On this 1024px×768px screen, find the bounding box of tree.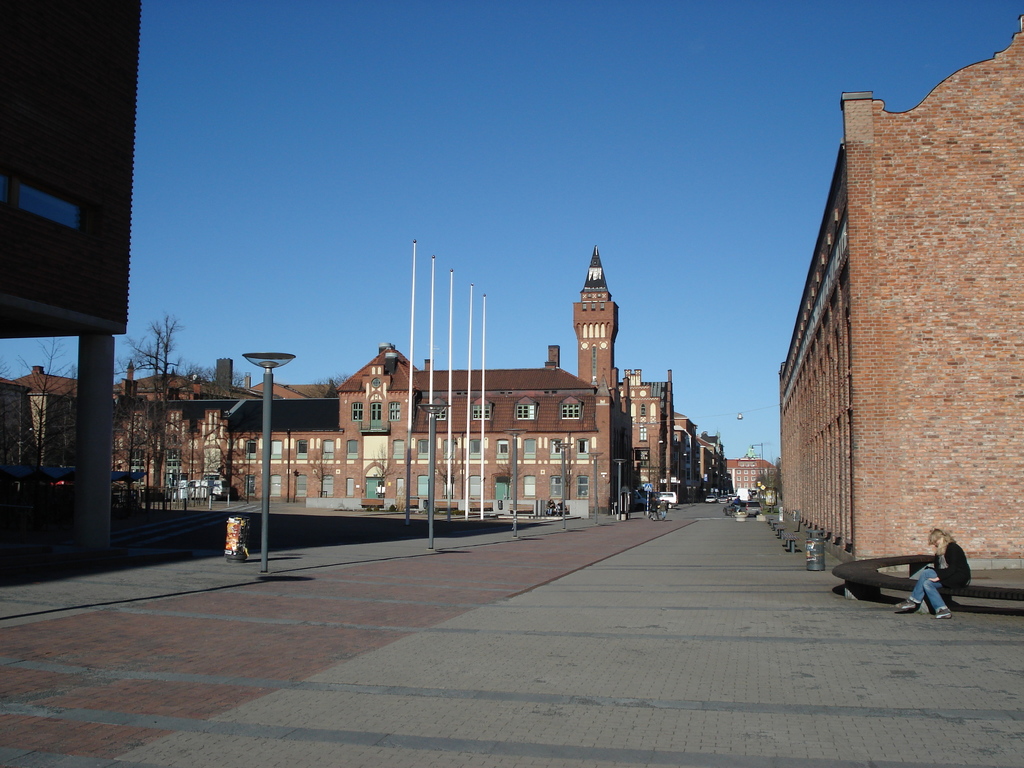
Bounding box: 178 356 250 504.
